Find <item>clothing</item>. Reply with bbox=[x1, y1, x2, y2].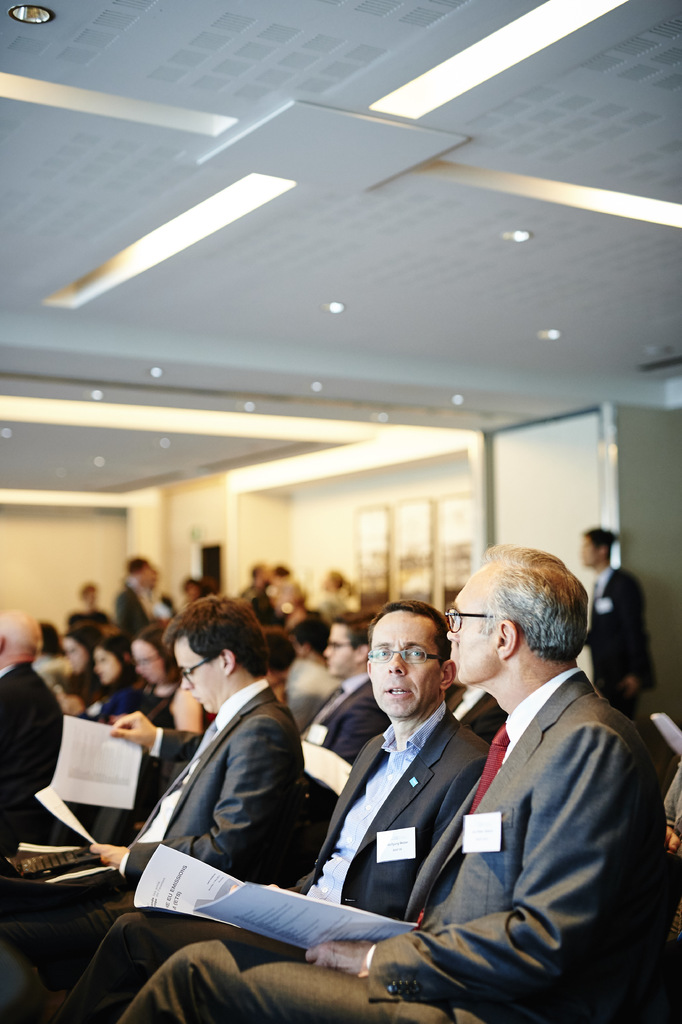
bbox=[45, 703, 495, 1023].
